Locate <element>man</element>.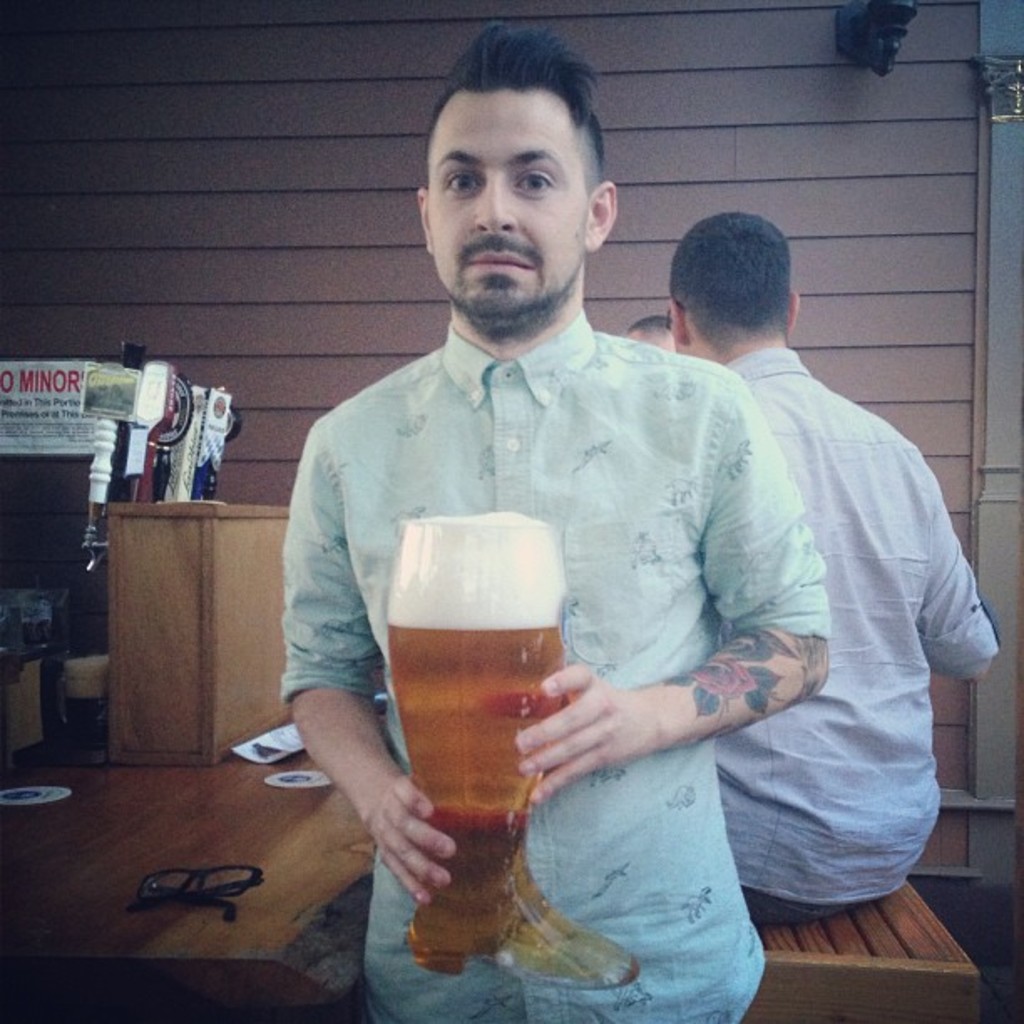
Bounding box: pyautogui.locateOnScreen(664, 209, 1001, 925).
